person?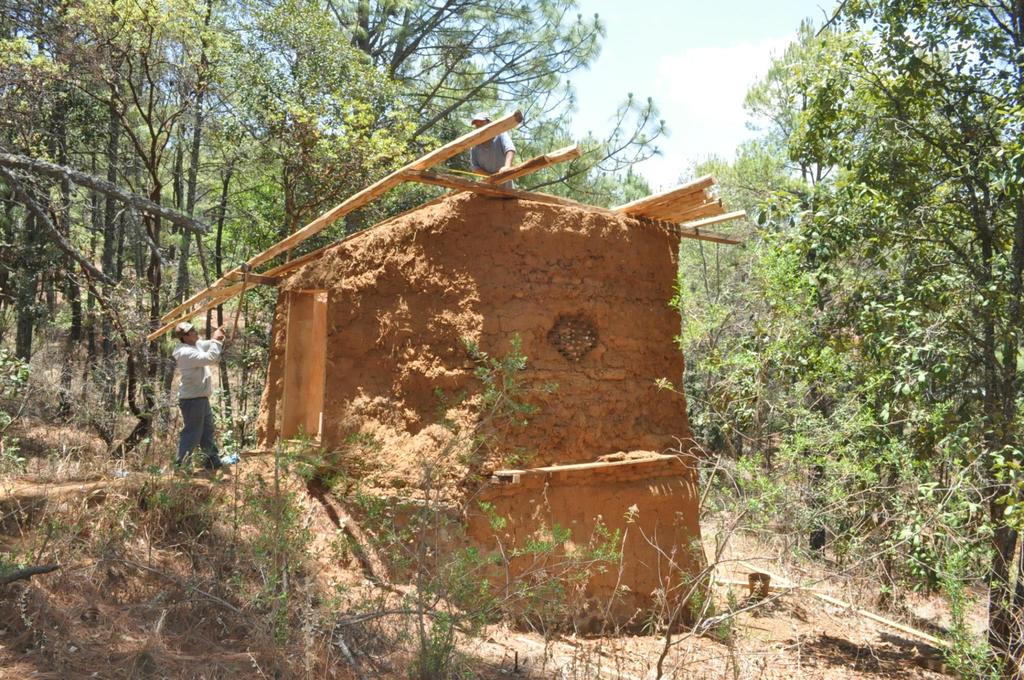
crop(174, 318, 233, 469)
